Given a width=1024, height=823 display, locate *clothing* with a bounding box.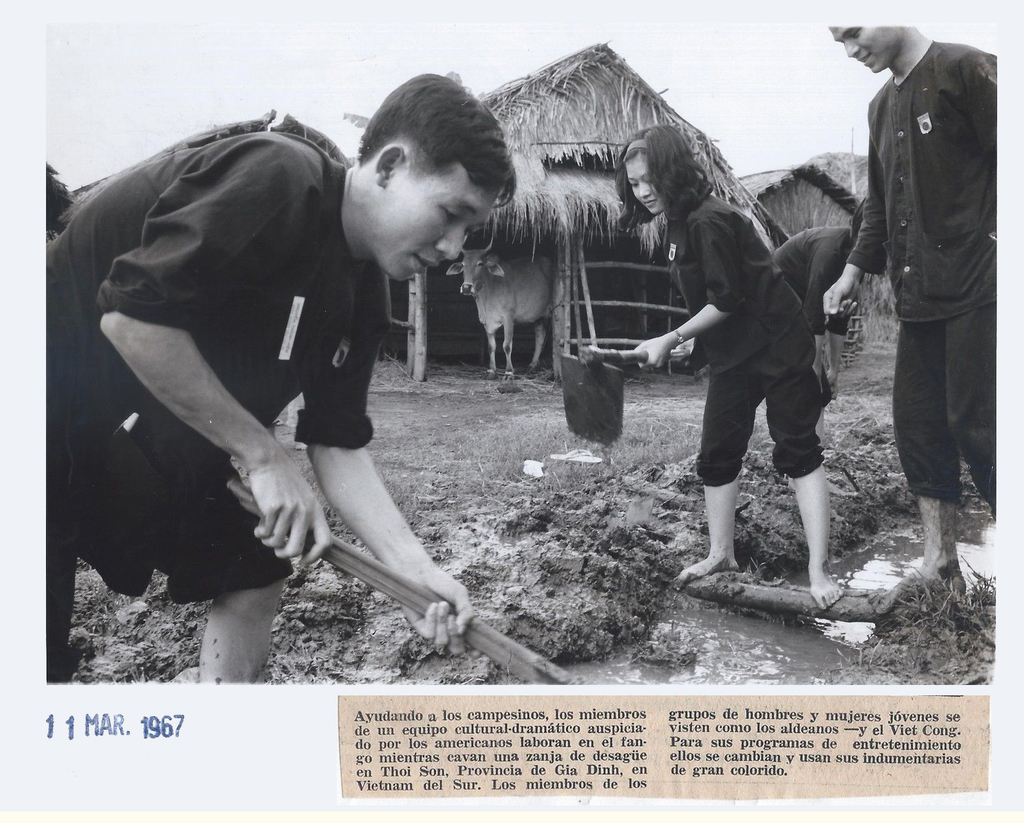
Located: <region>773, 224, 851, 339</region>.
